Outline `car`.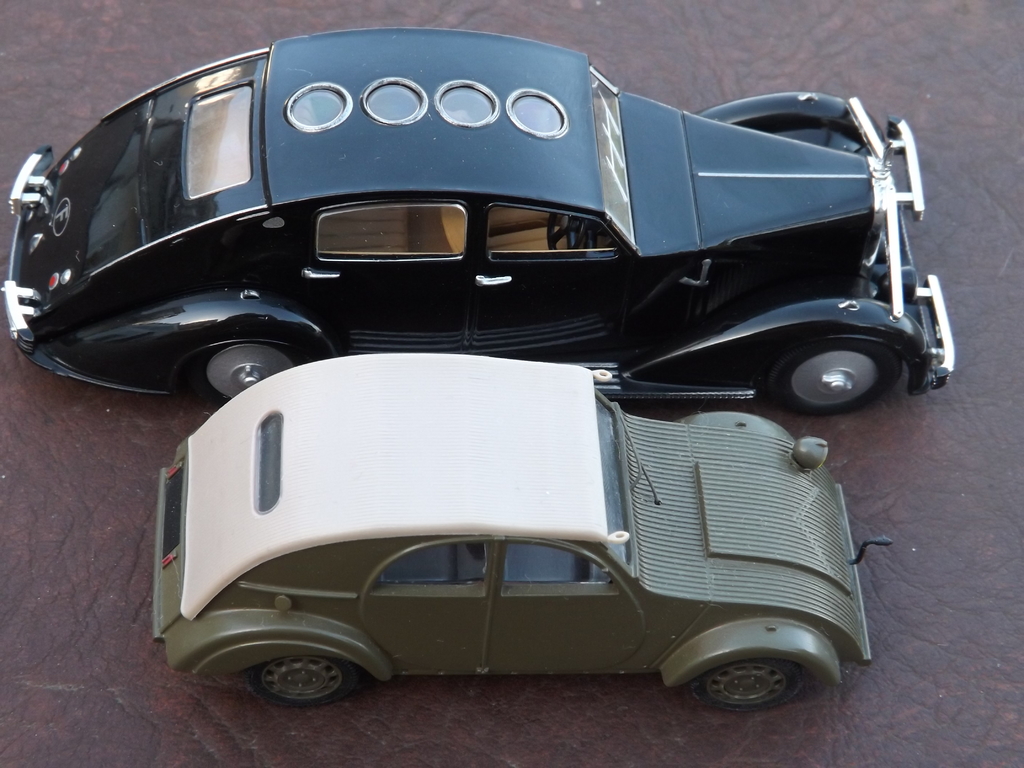
Outline: Rect(152, 351, 898, 719).
